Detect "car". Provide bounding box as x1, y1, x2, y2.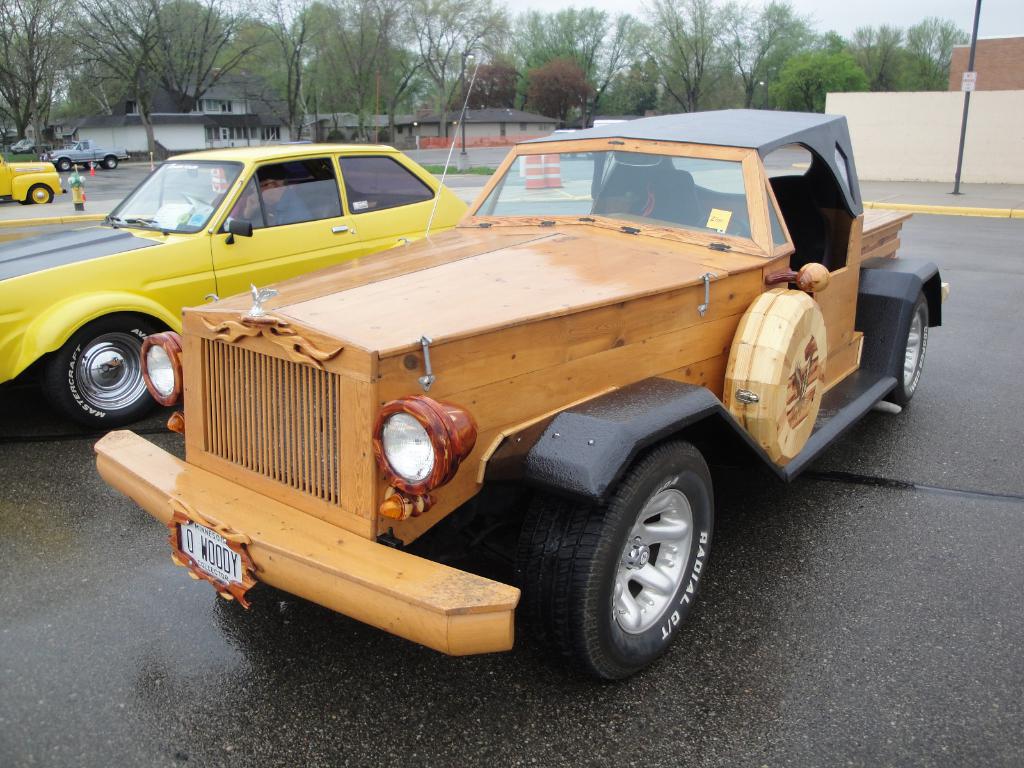
0, 136, 473, 426.
